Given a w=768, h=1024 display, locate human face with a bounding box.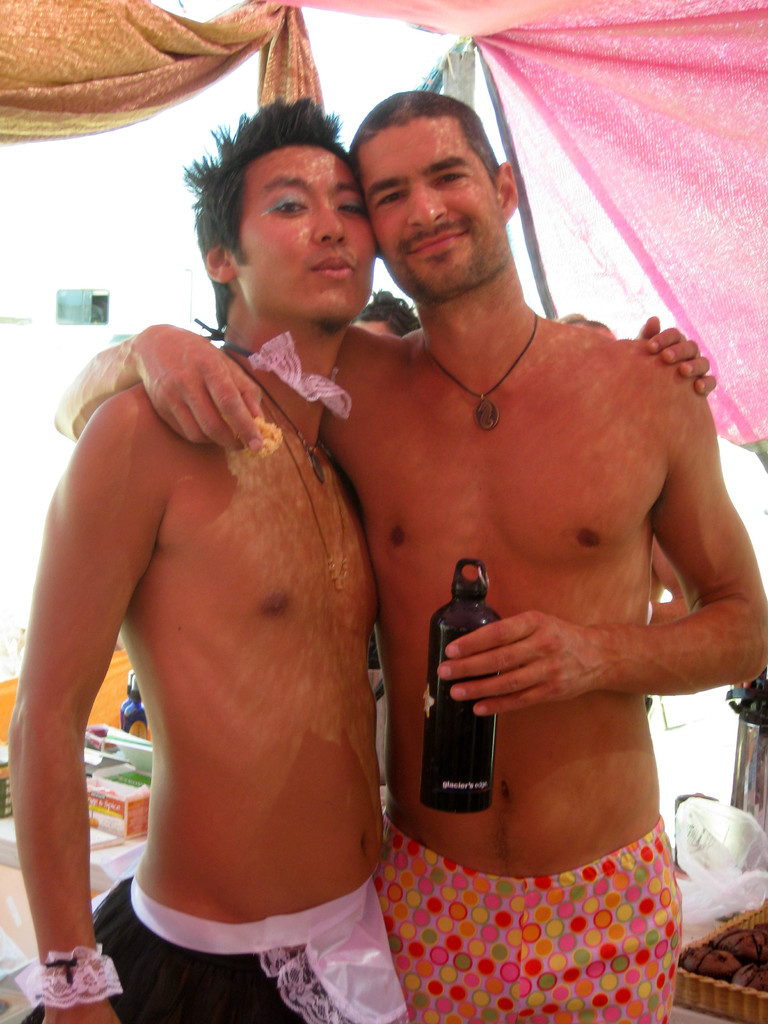
Located: 228/145/379/332.
